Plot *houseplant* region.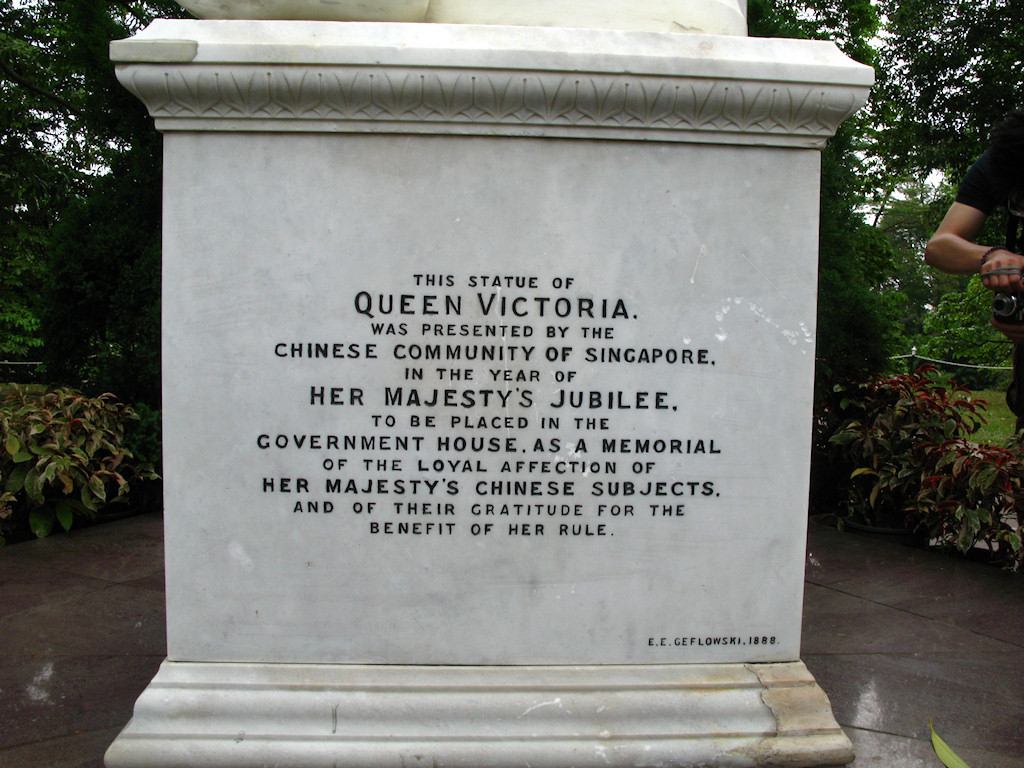
Plotted at (x1=923, y1=434, x2=1023, y2=552).
